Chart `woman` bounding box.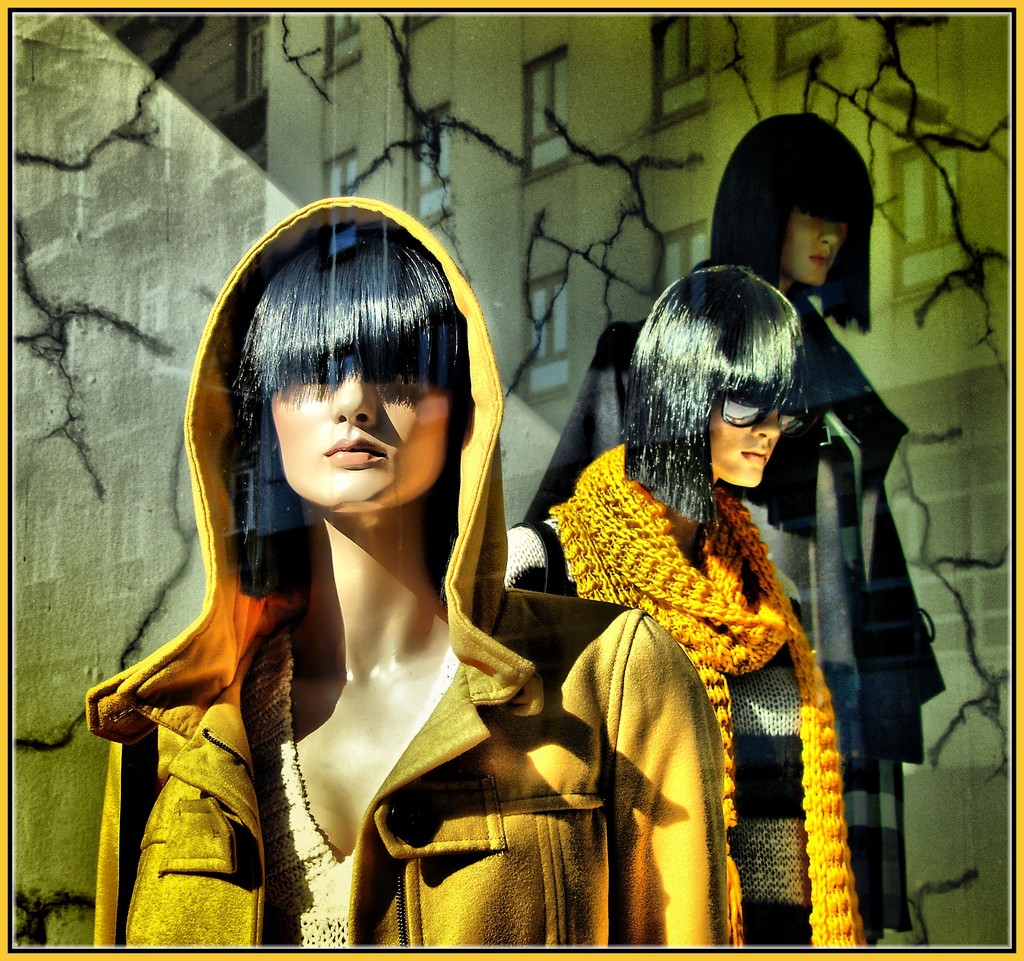
Charted: Rect(489, 243, 866, 960).
